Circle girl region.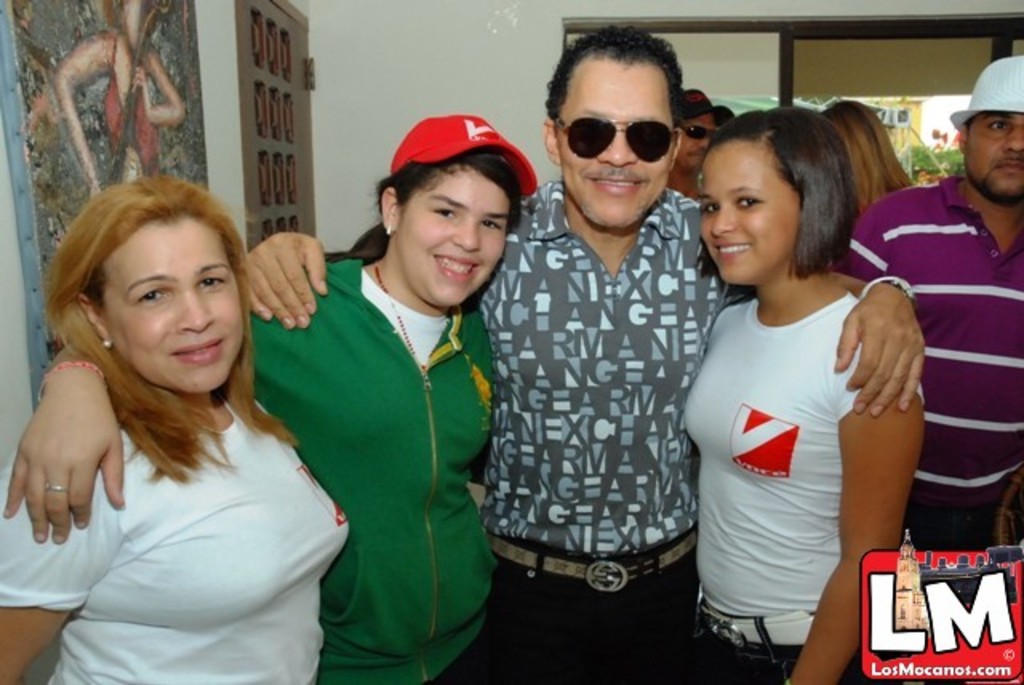
Region: 0, 171, 347, 683.
